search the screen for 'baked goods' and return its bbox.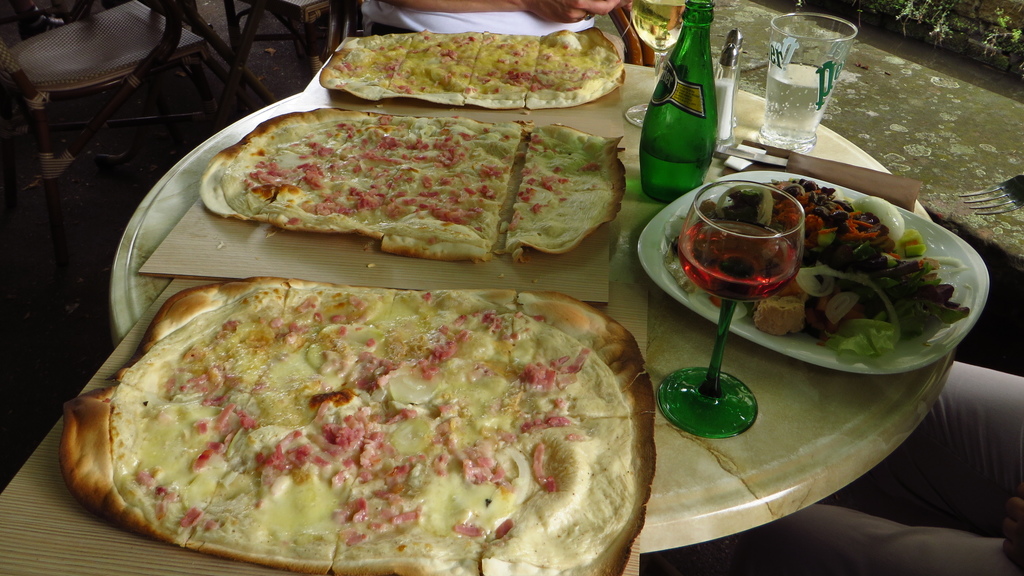
Found: <box>196,107,627,259</box>.
